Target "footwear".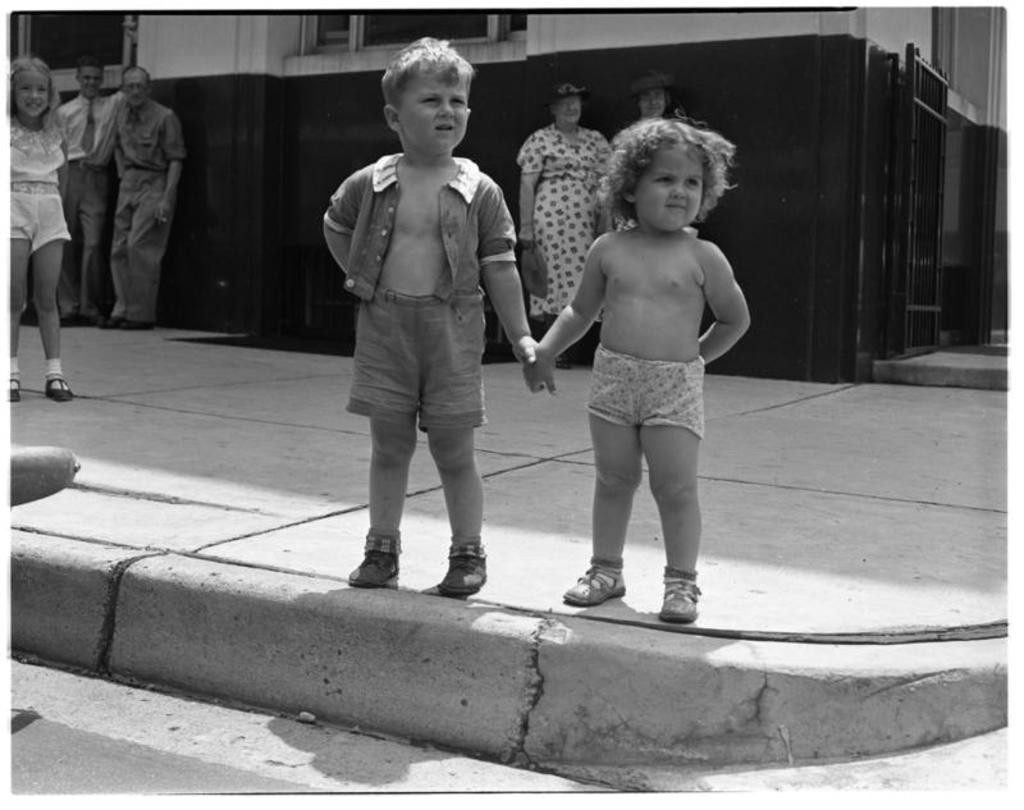
Target region: 342,535,399,590.
